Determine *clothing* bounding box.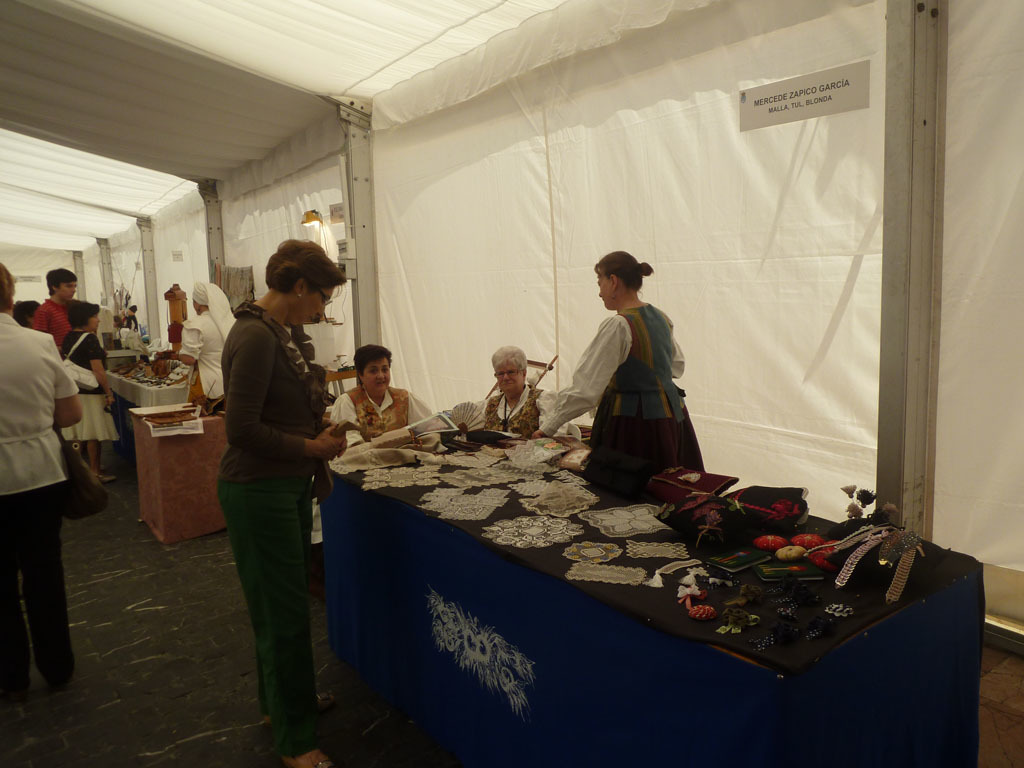
Determined: (x1=338, y1=381, x2=437, y2=451).
